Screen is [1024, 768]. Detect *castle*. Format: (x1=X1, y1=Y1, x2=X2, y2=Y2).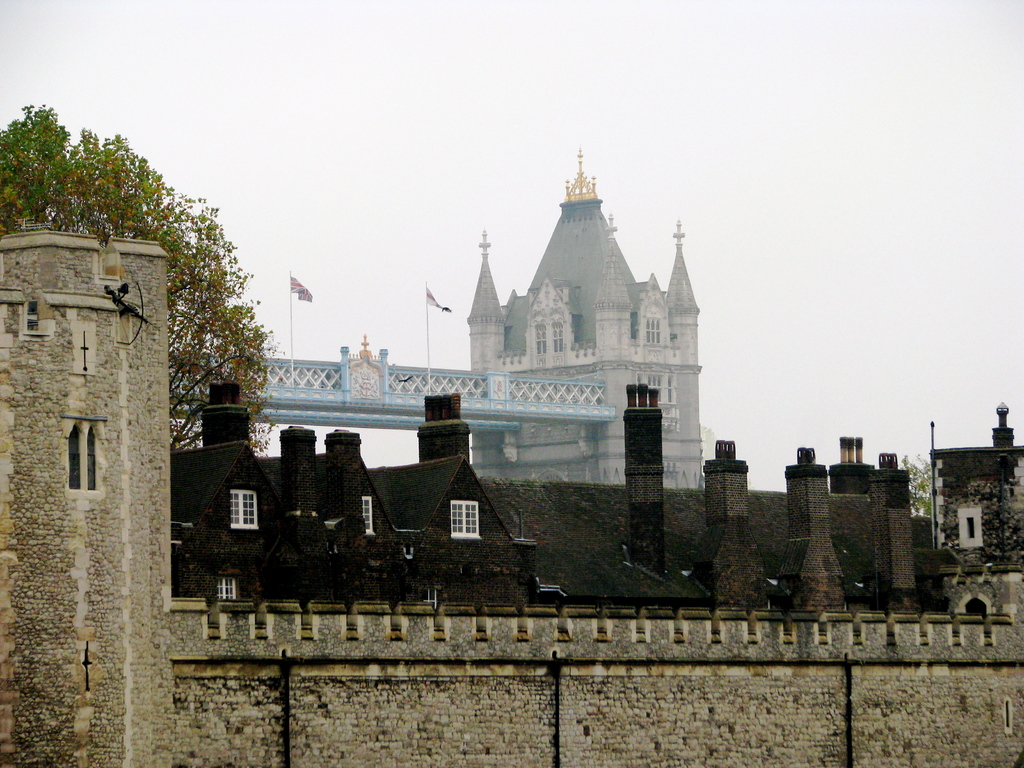
(x1=0, y1=225, x2=1023, y2=767).
